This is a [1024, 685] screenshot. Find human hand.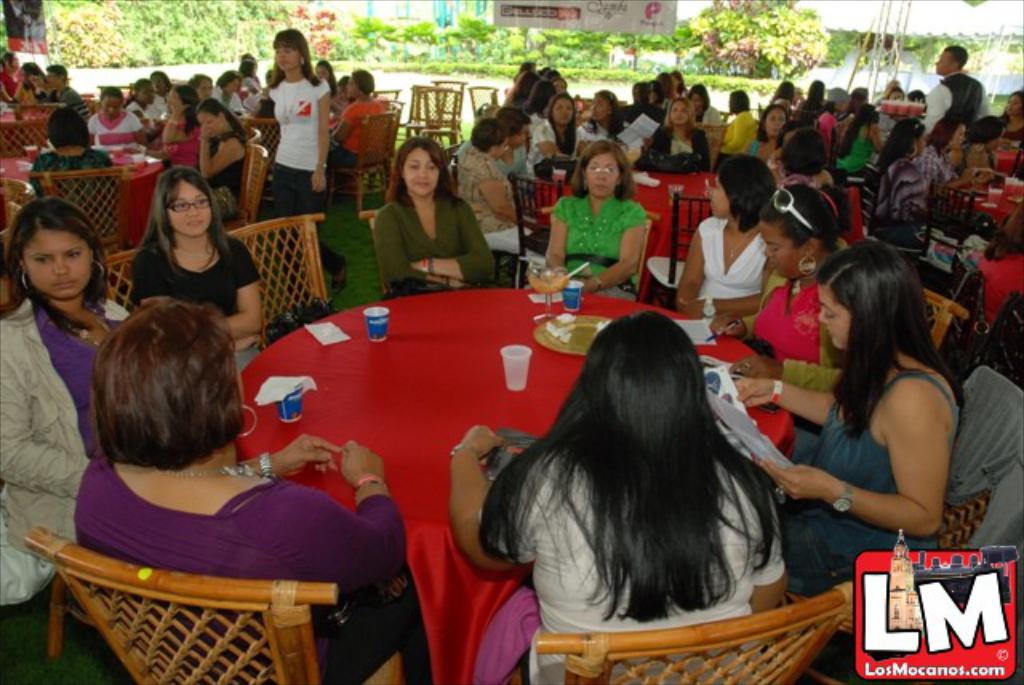
Bounding box: bbox=(574, 274, 598, 296).
